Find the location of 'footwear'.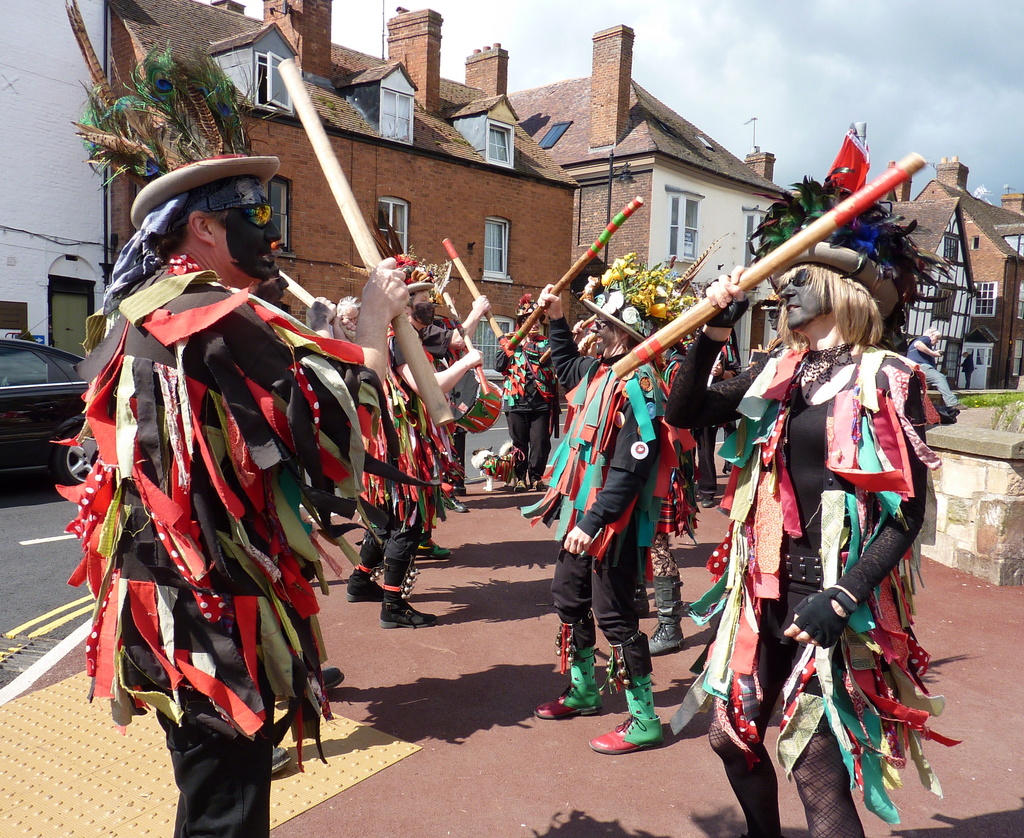
Location: left=647, top=577, right=685, bottom=655.
